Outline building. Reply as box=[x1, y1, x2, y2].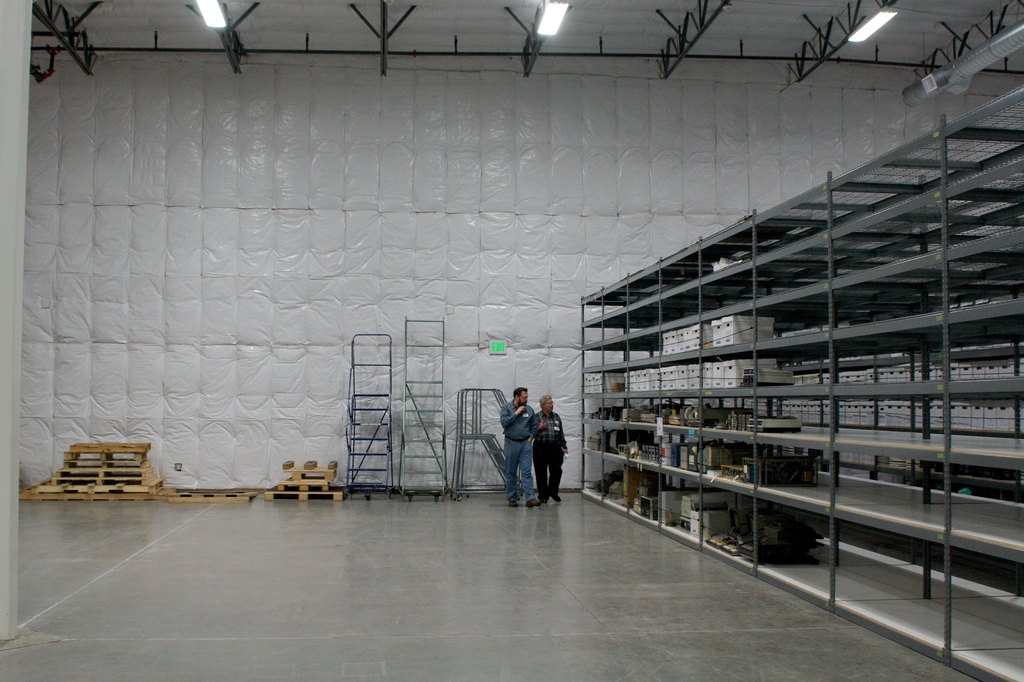
box=[3, 0, 1023, 681].
